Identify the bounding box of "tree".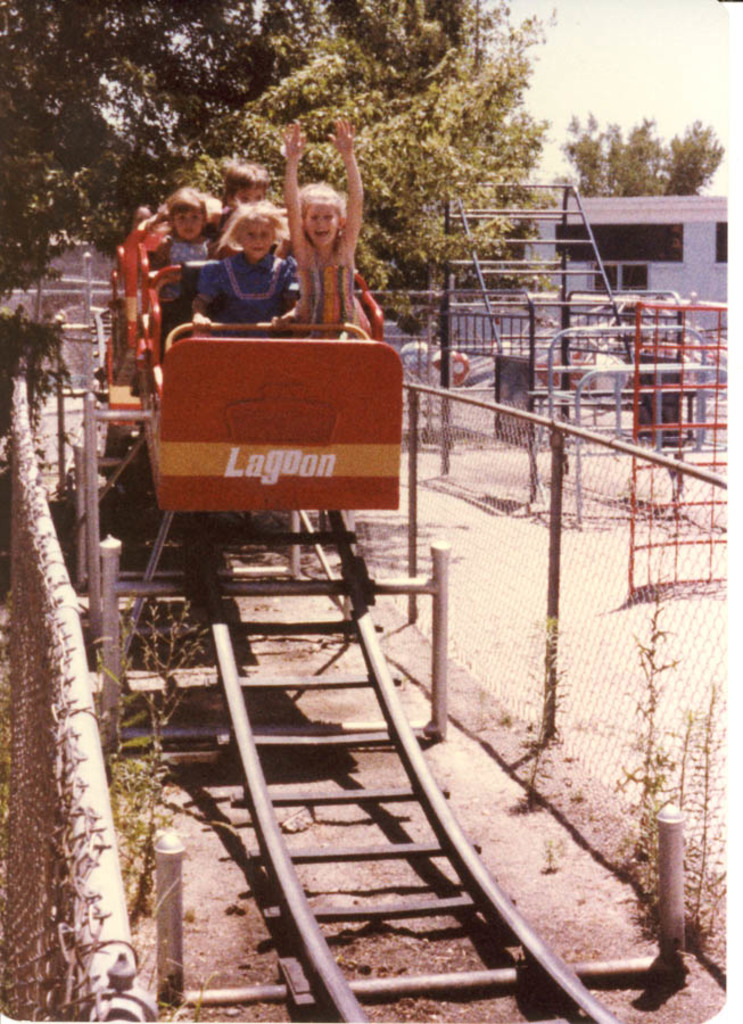
BBox(0, 0, 576, 336).
